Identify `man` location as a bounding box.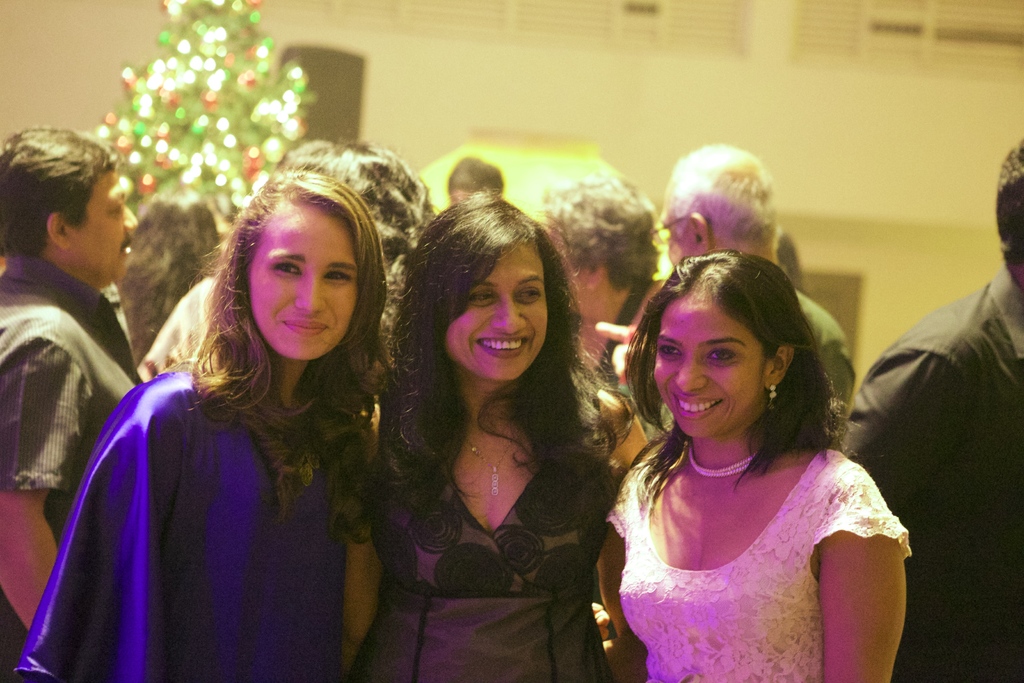
<region>595, 145, 855, 437</region>.
